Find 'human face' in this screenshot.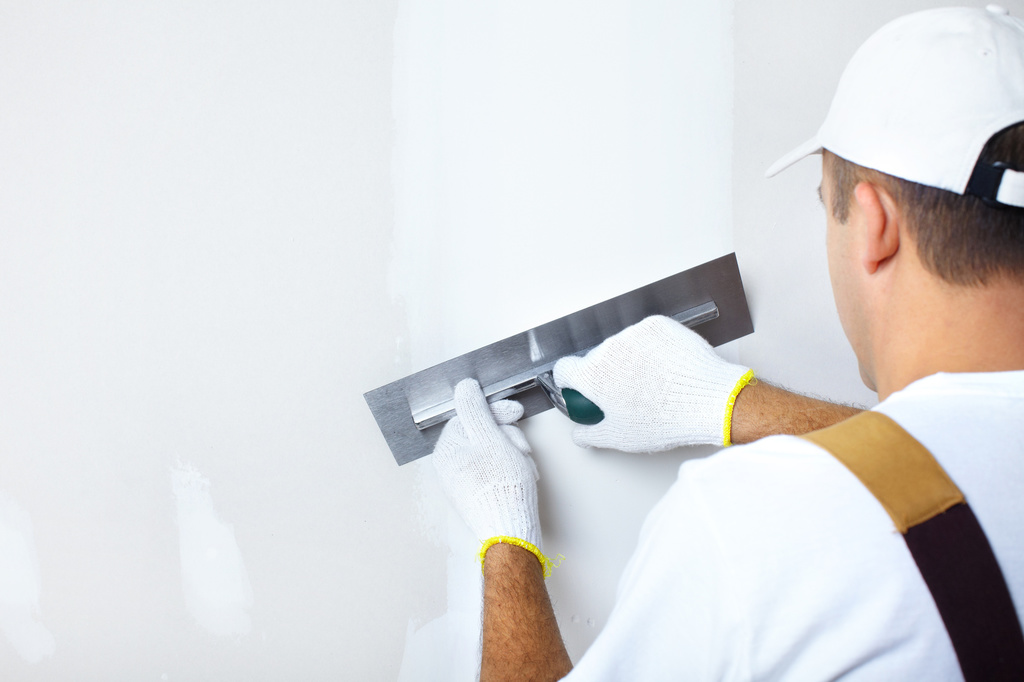
The bounding box for 'human face' is Rect(826, 146, 887, 391).
